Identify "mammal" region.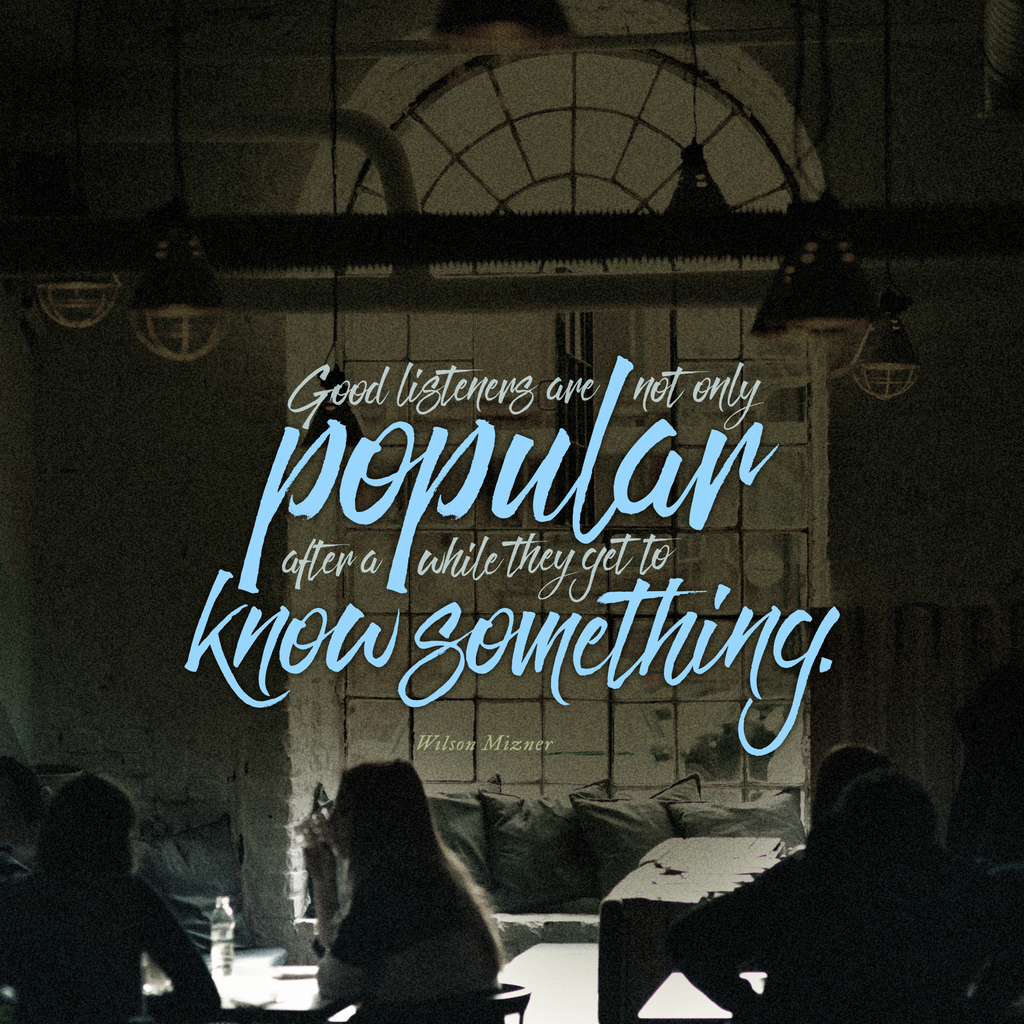
Region: BBox(812, 736, 889, 846).
